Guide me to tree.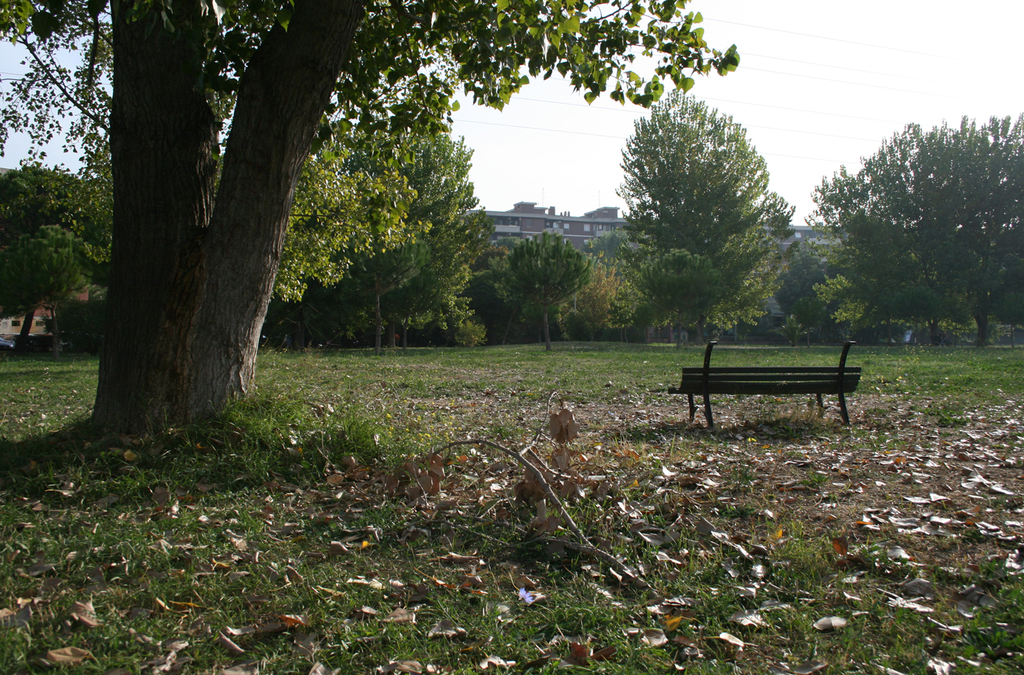
Guidance: BBox(773, 234, 846, 323).
